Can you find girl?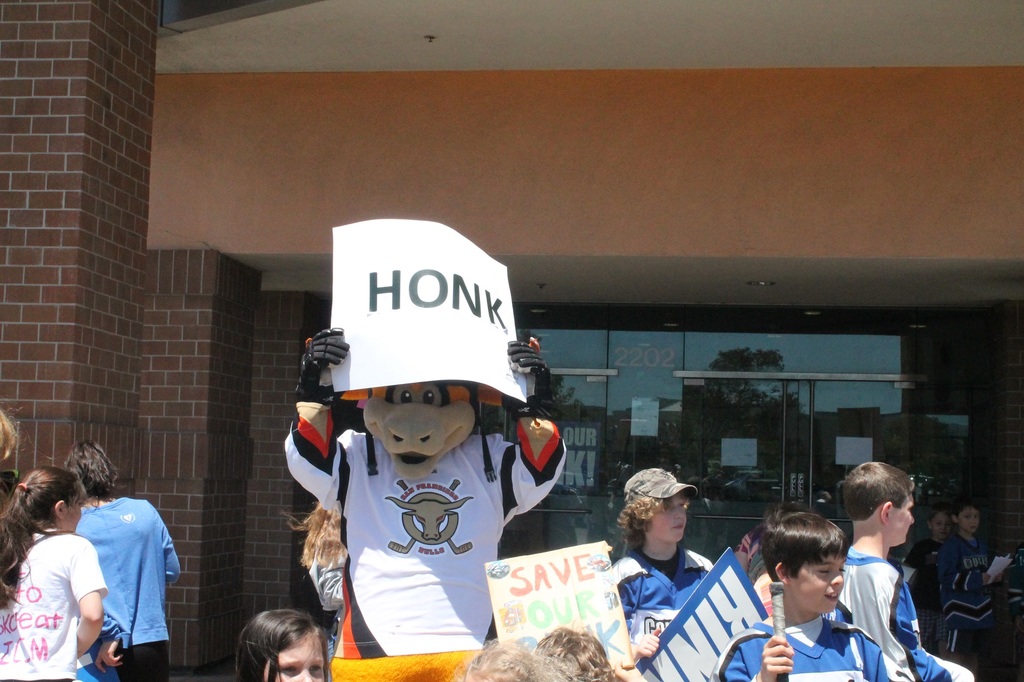
Yes, bounding box: [left=287, top=499, right=348, bottom=619].
